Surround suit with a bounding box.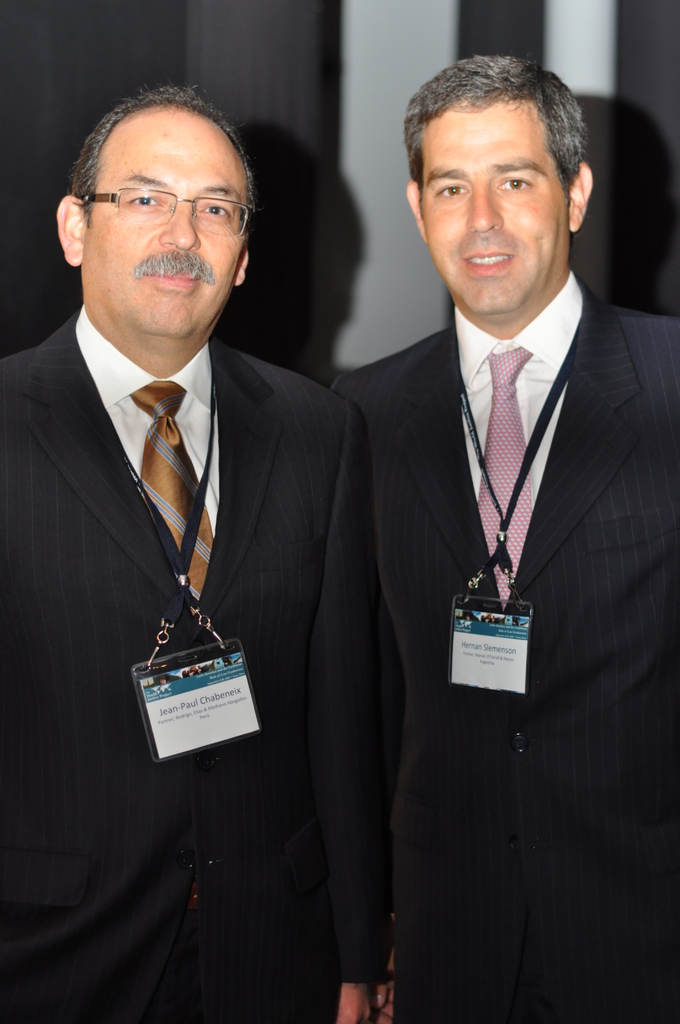
Rect(334, 116, 656, 1009).
